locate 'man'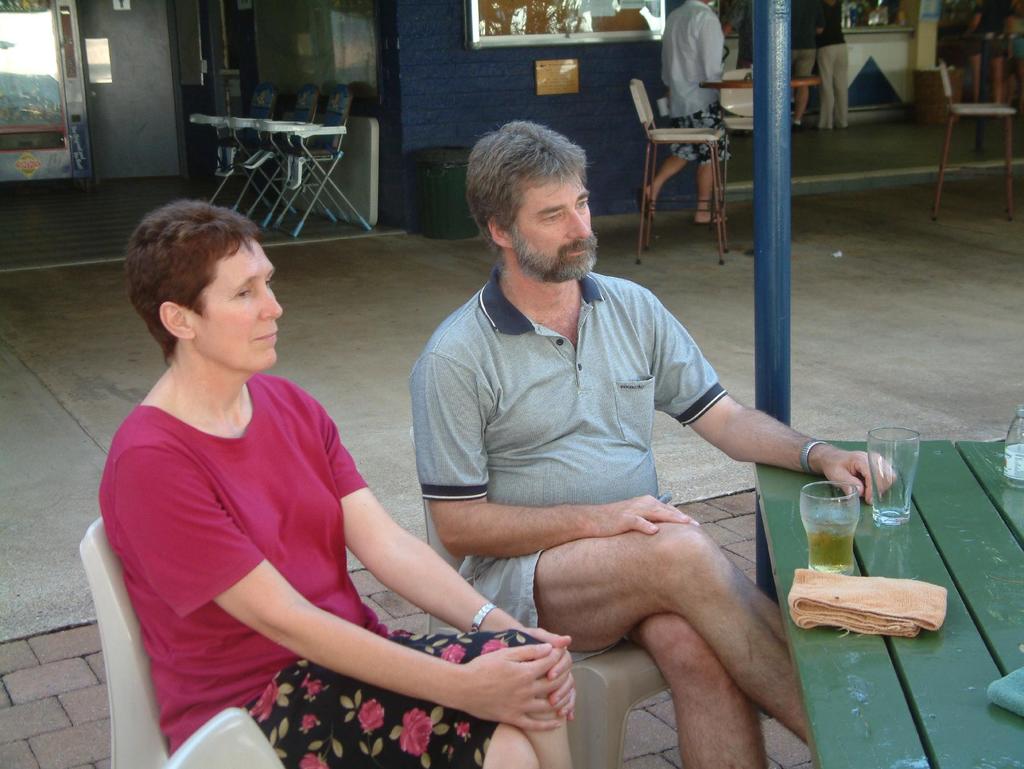
636:0:728:227
